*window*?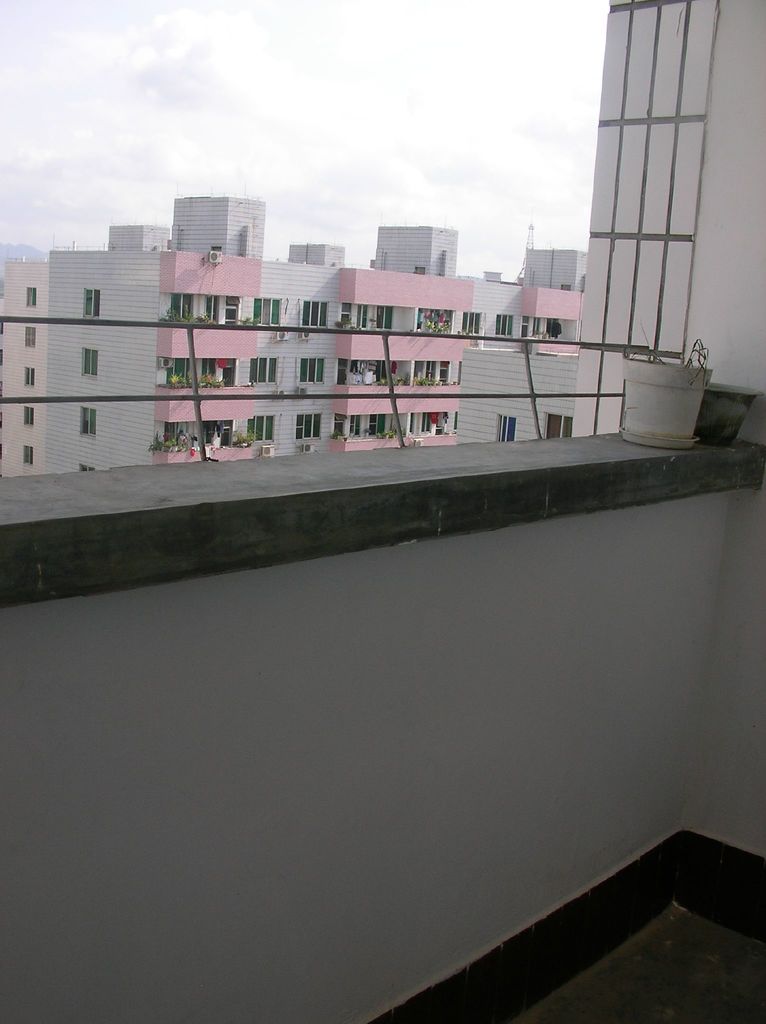
(571, 0, 729, 373)
